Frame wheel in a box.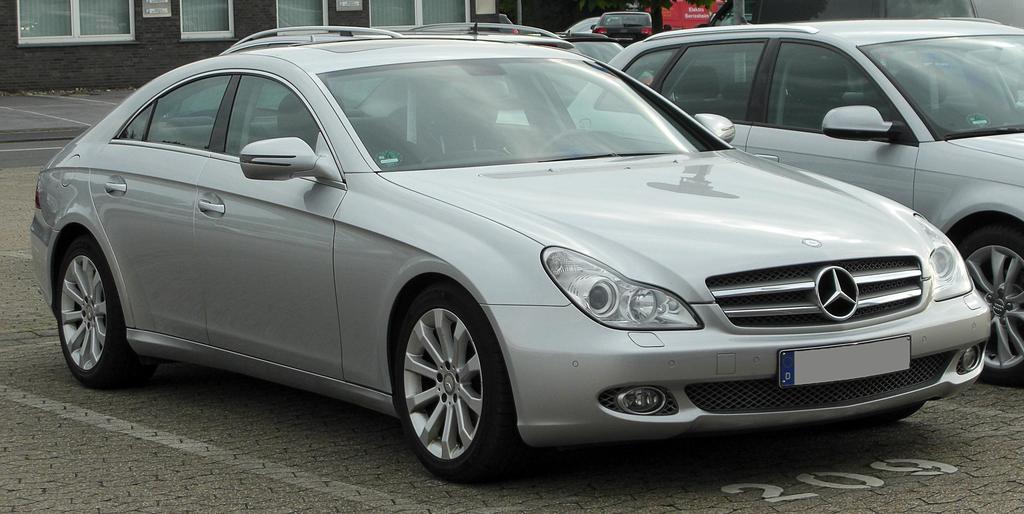
box(955, 226, 1023, 388).
